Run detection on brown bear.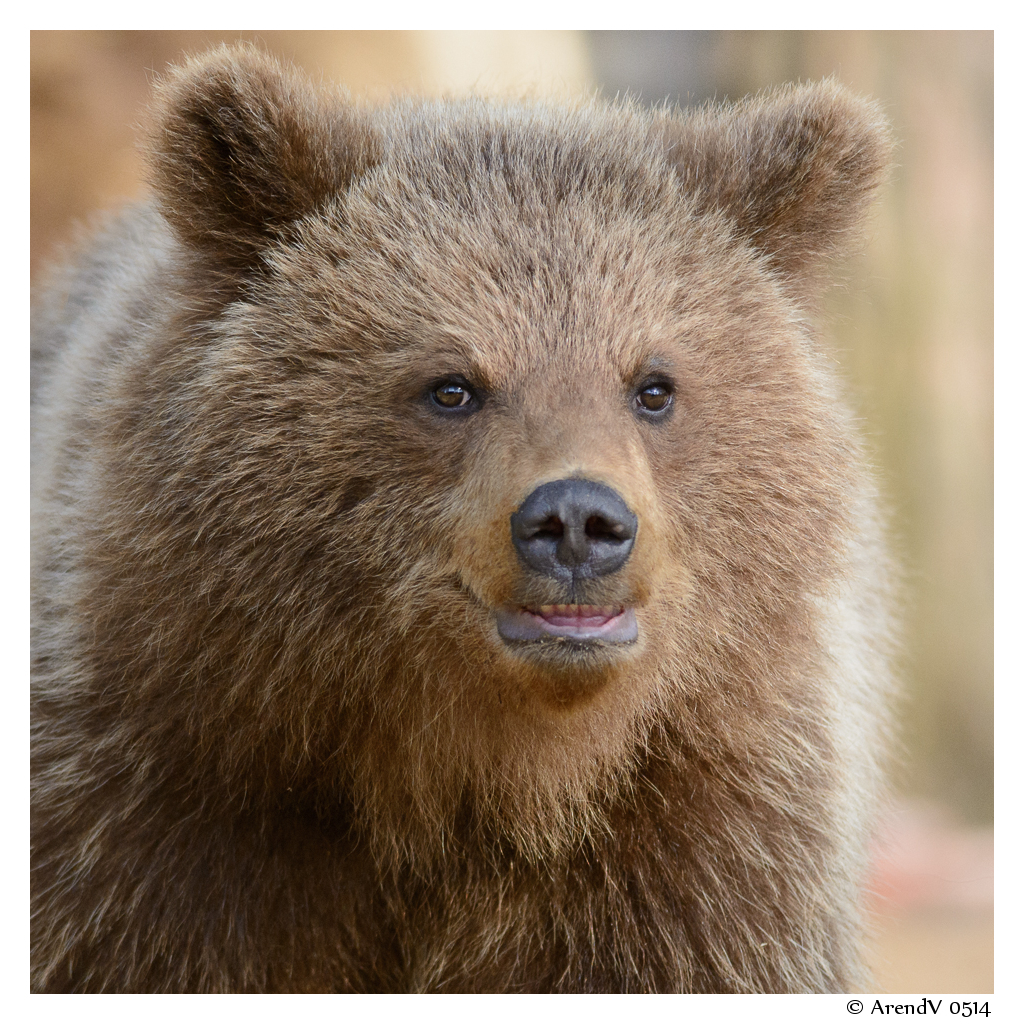
Result: <region>29, 36, 923, 997</region>.
